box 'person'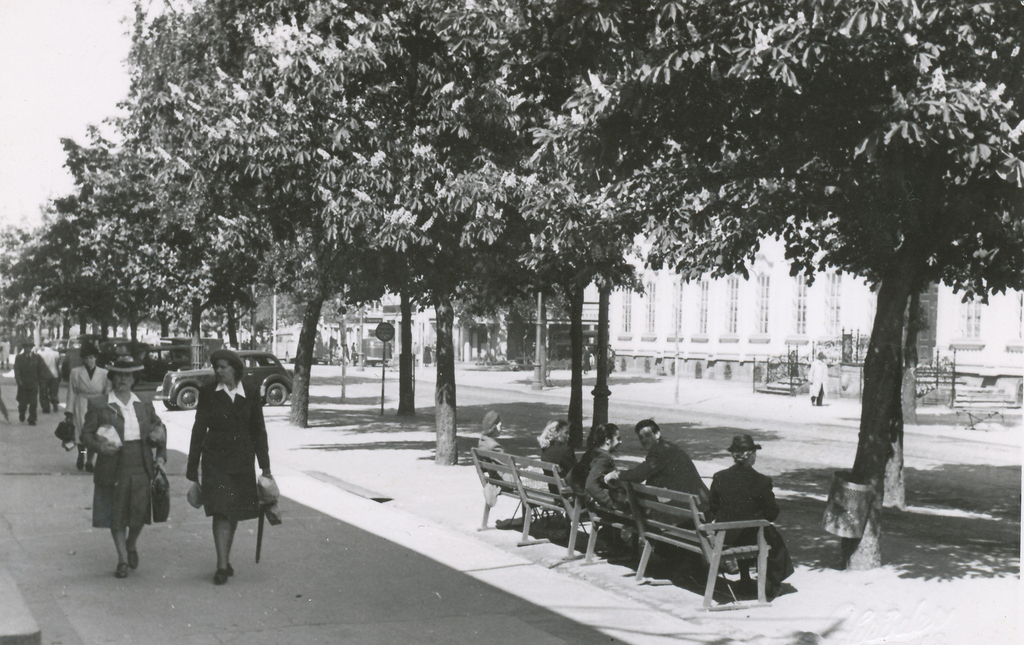
601 415 714 530
